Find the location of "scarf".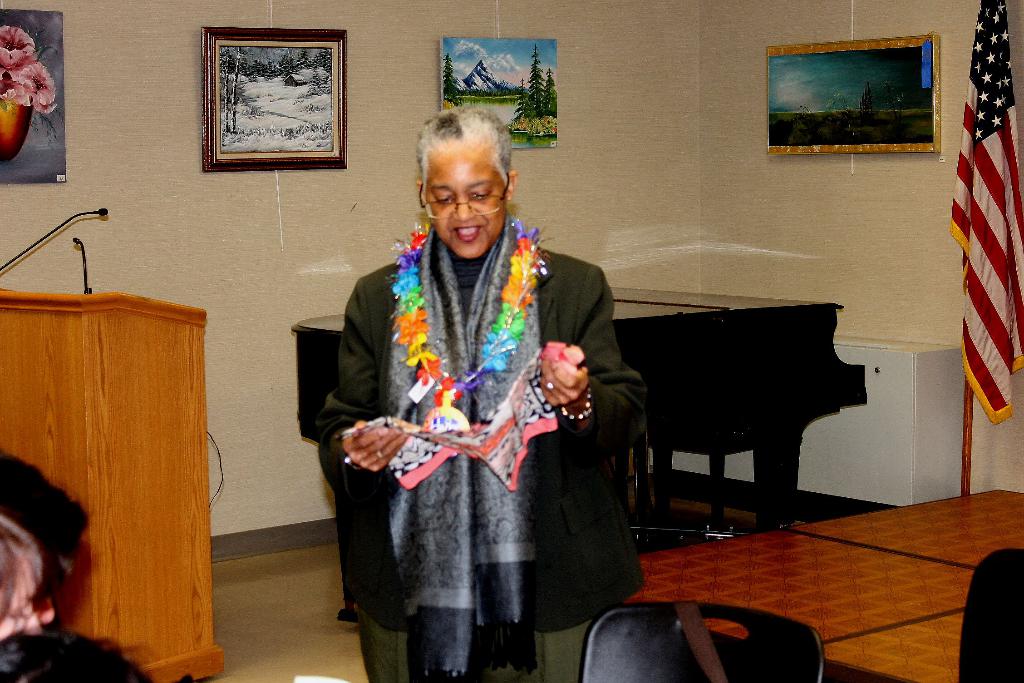
Location: <box>388,213,547,677</box>.
